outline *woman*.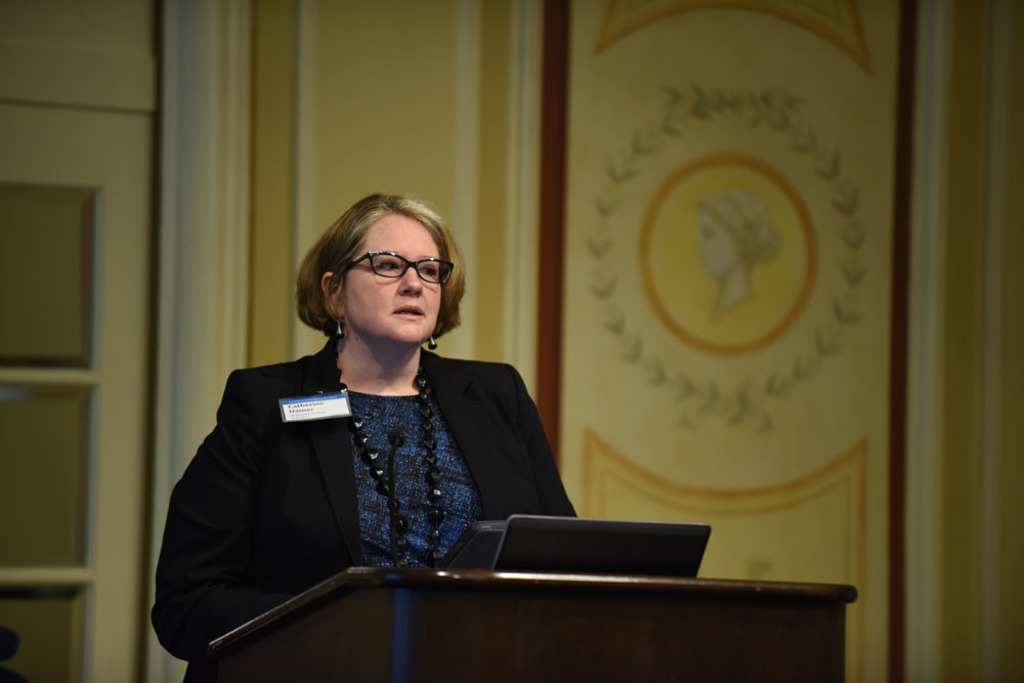
Outline: box(212, 197, 681, 660).
